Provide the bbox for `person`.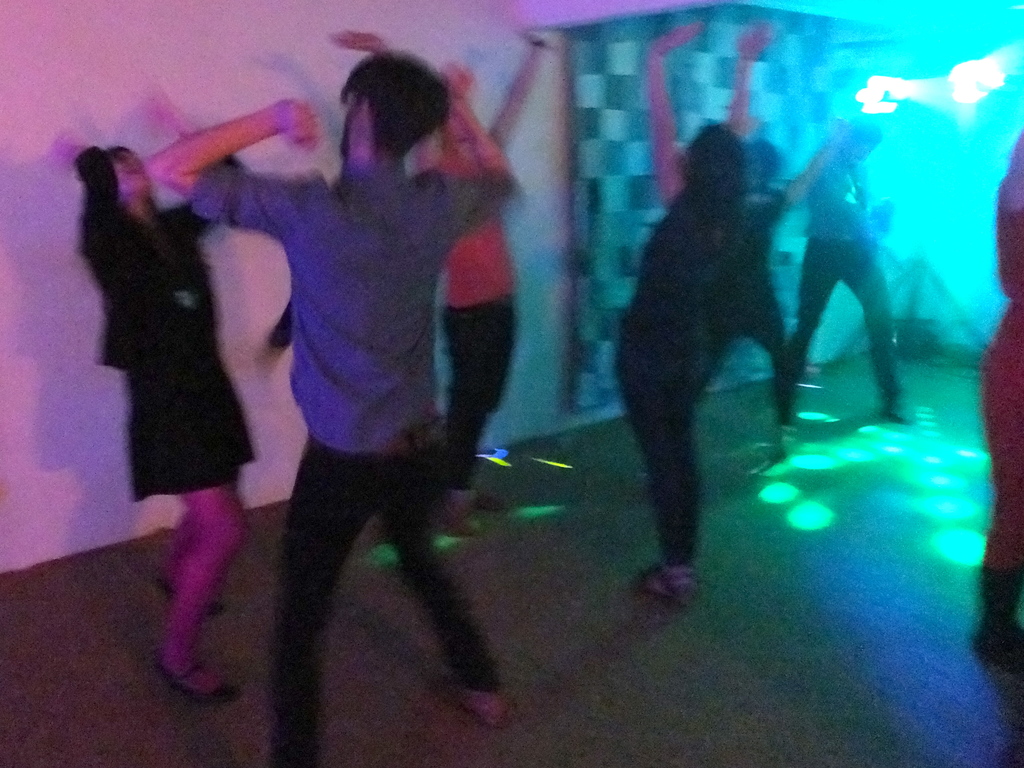
bbox=[676, 126, 845, 477].
